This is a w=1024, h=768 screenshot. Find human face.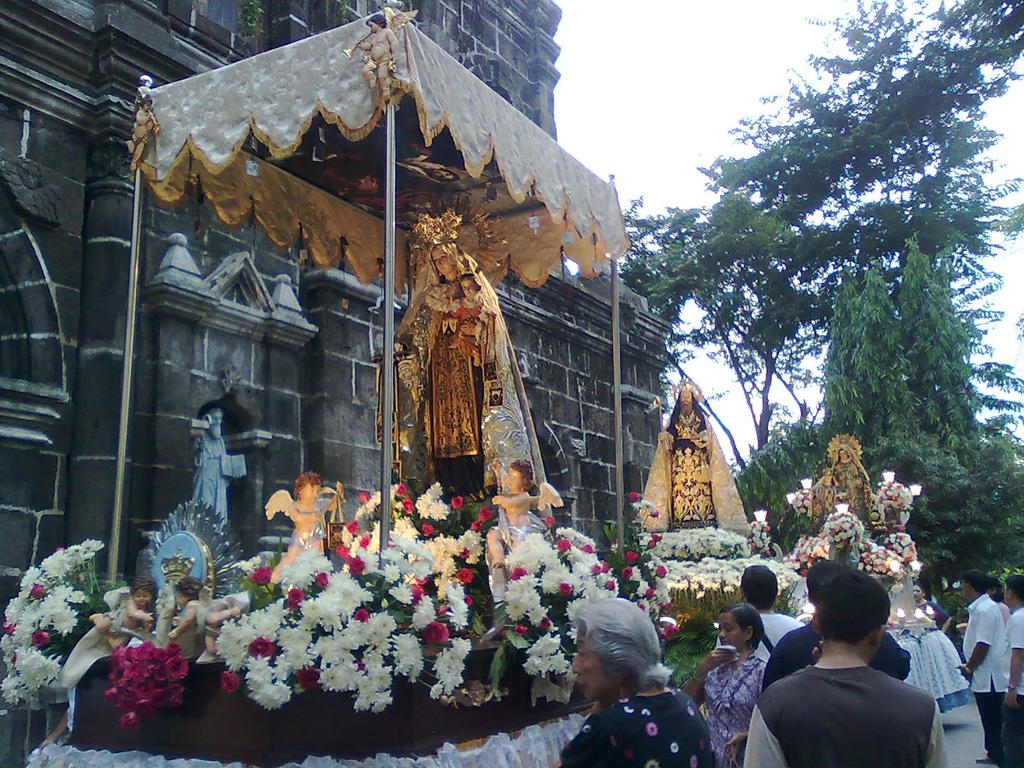
Bounding box: crop(134, 591, 153, 607).
